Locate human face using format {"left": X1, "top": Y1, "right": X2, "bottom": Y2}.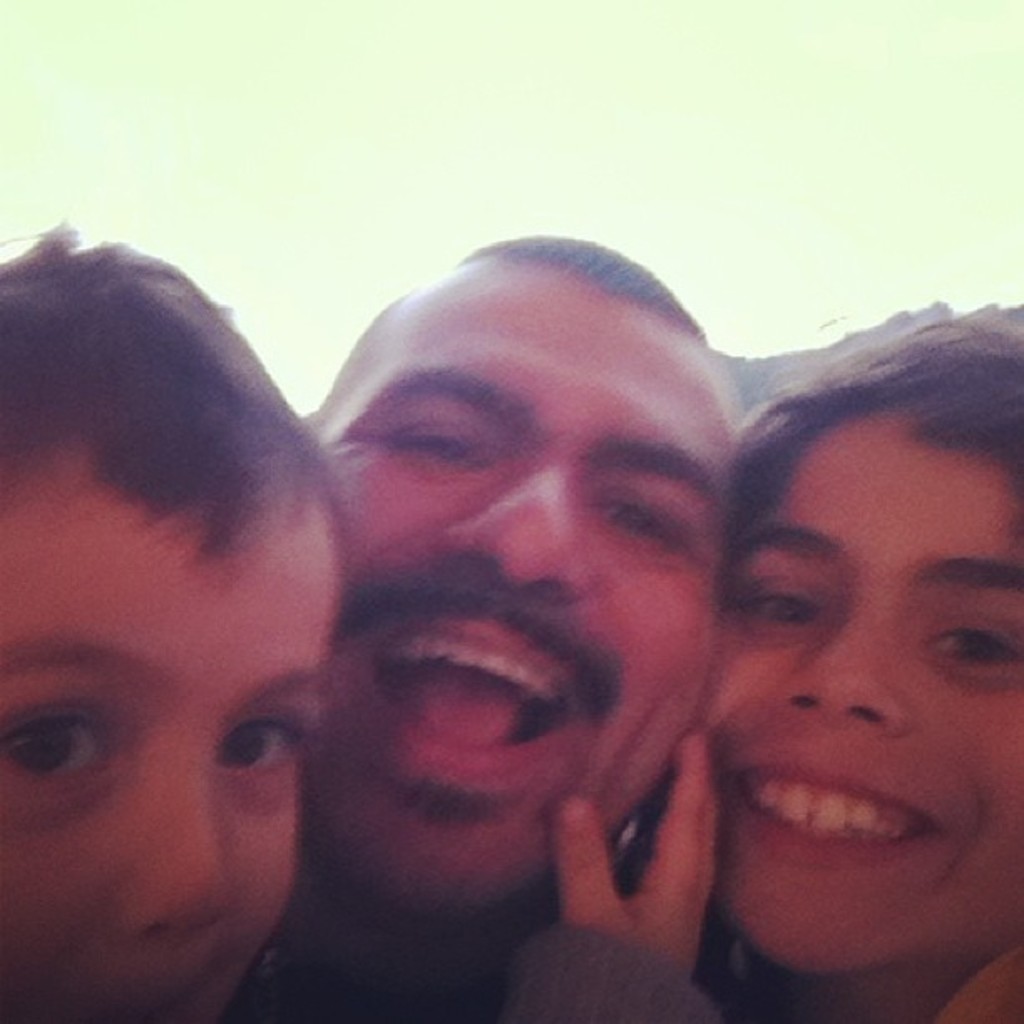
{"left": 713, "top": 412, "right": 1022, "bottom": 972}.
